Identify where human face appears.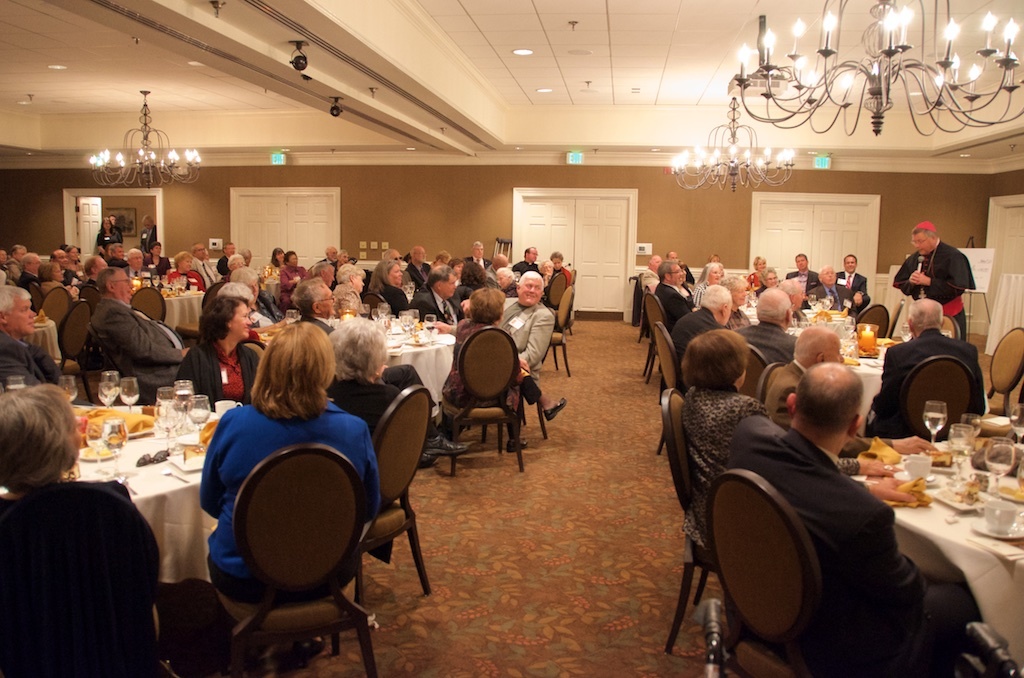
Appears at [496,274,509,291].
